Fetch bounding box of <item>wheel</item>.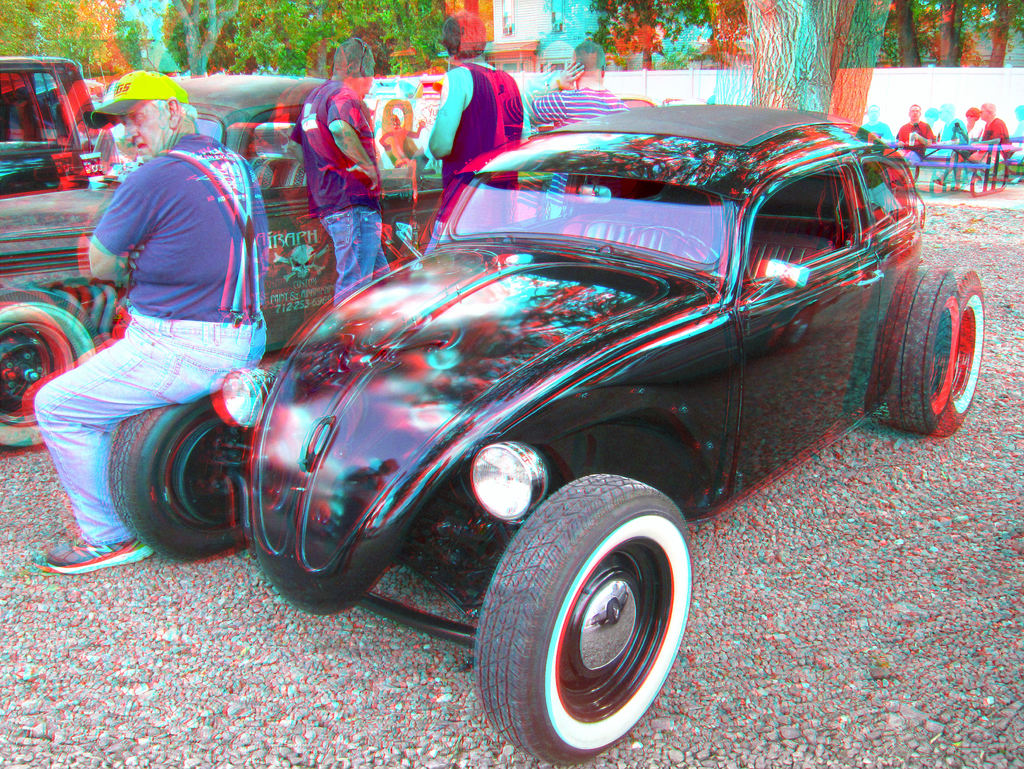
Bbox: [left=108, top=391, right=237, bottom=566].
